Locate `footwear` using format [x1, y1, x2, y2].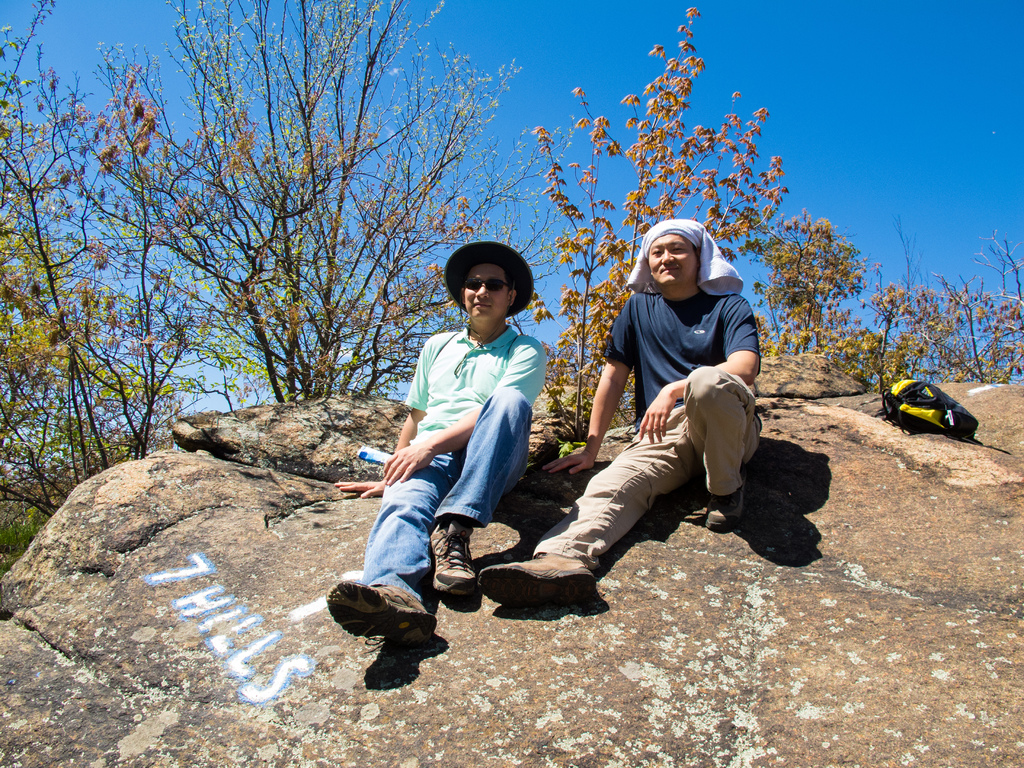
[710, 482, 746, 532].
